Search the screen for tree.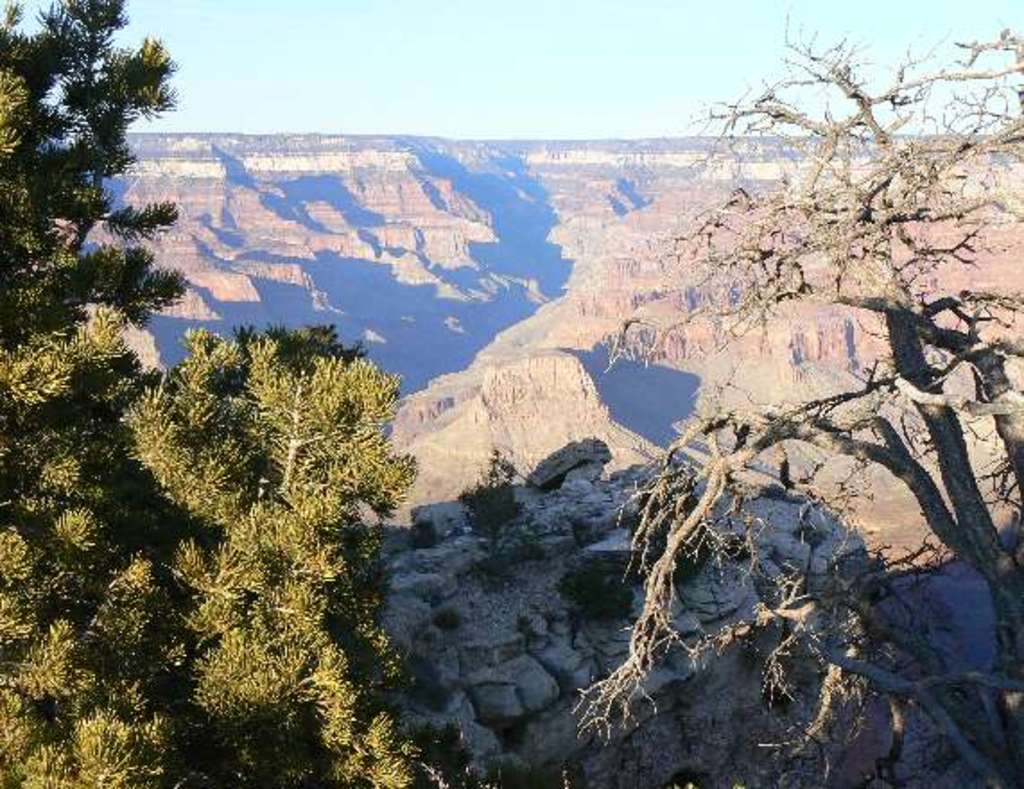
Found at (left=552, top=561, right=638, bottom=624).
